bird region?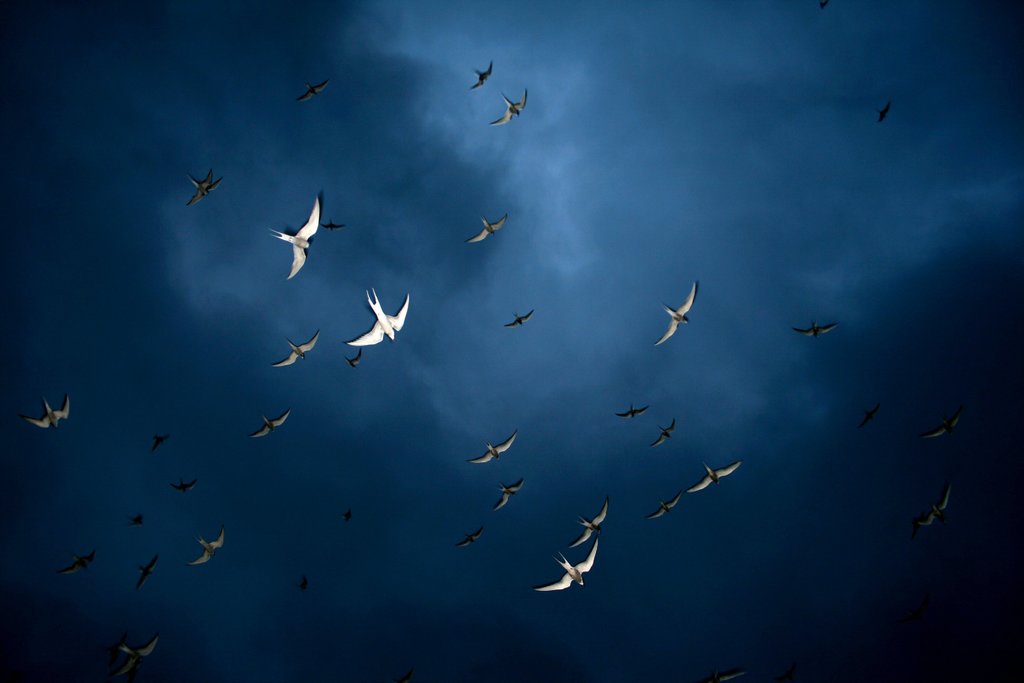
l=246, t=411, r=292, b=434
